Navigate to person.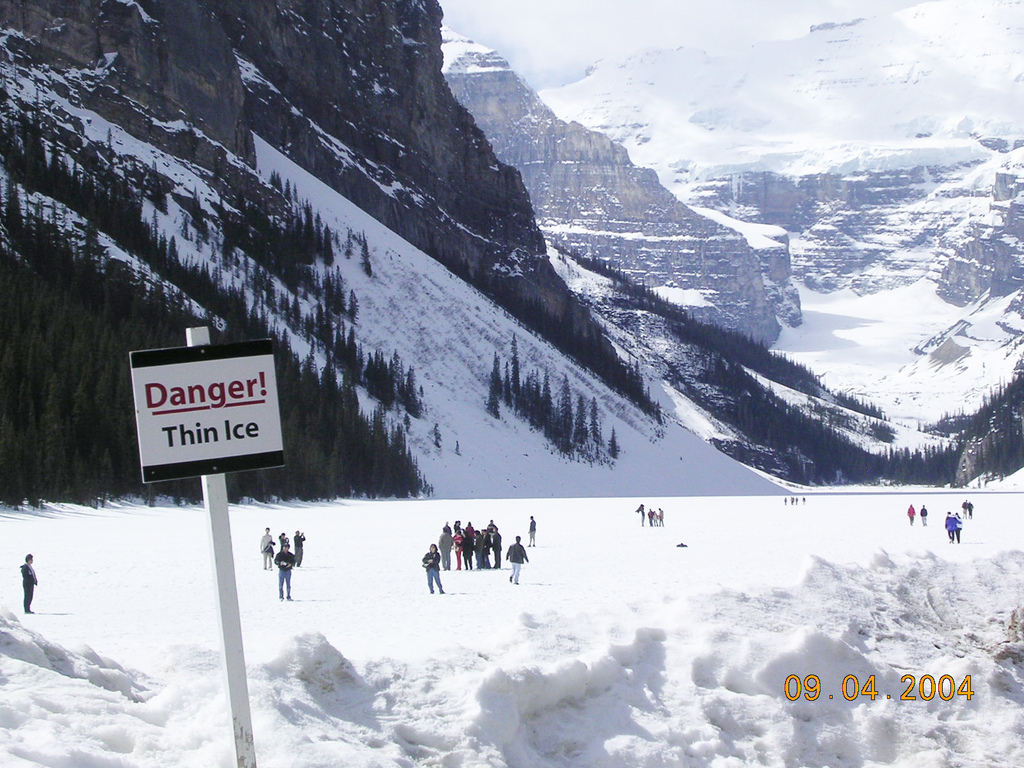
Navigation target: crop(656, 508, 667, 527).
